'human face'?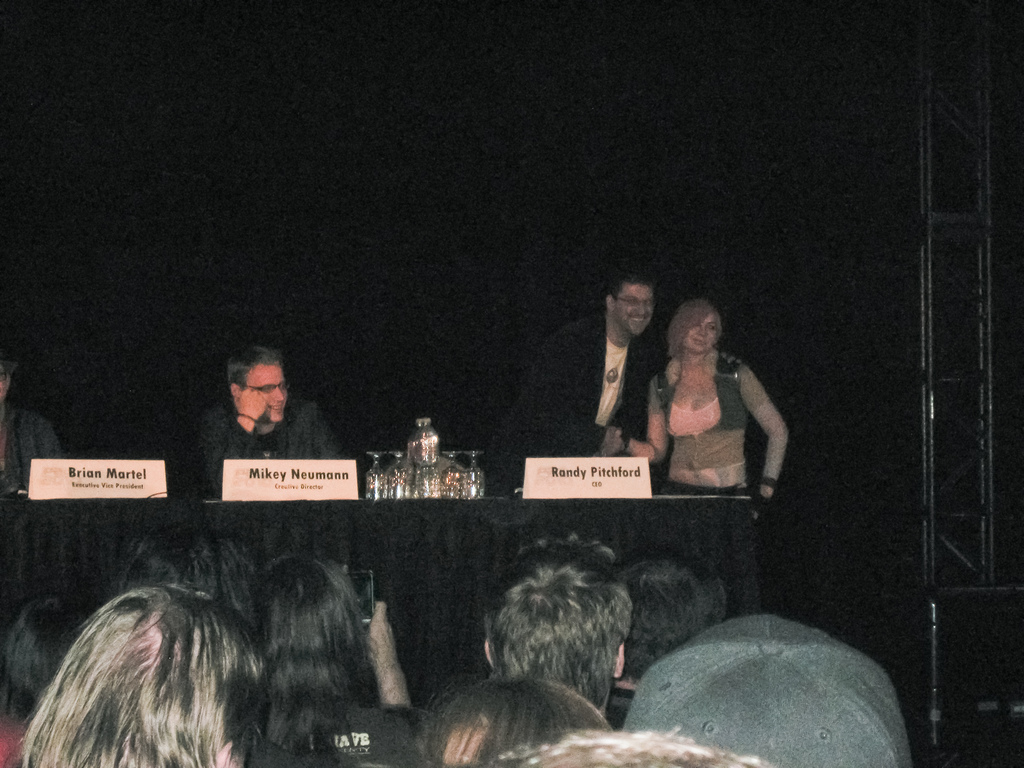
crop(249, 358, 289, 422)
